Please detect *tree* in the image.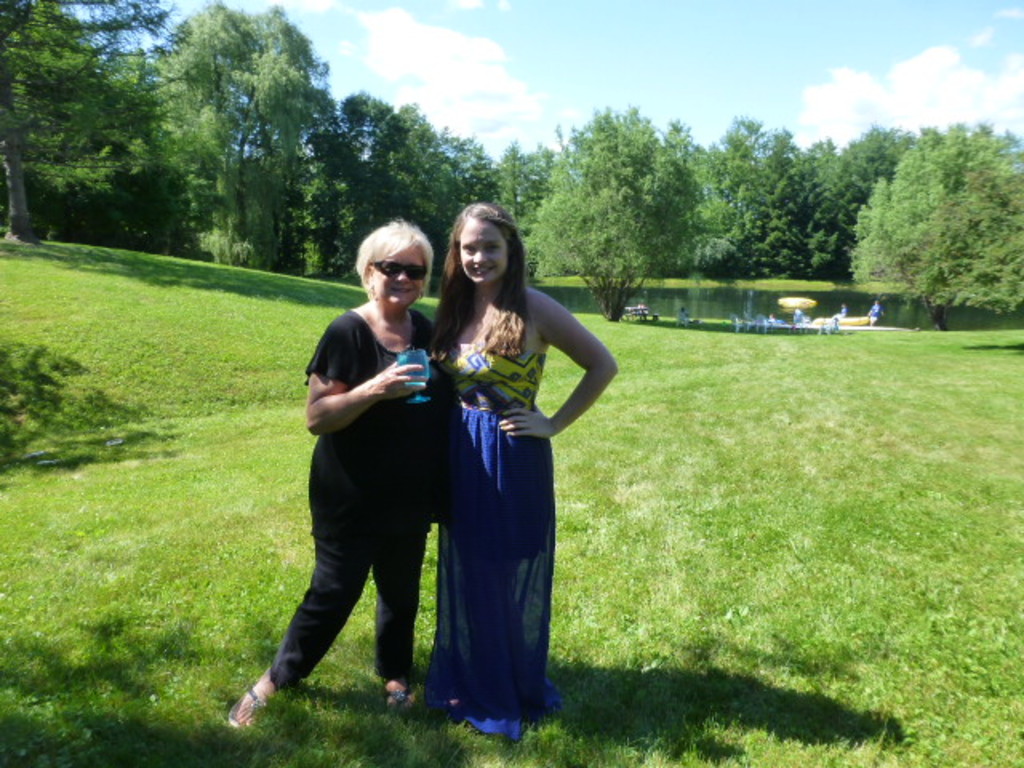
(0,2,170,238).
